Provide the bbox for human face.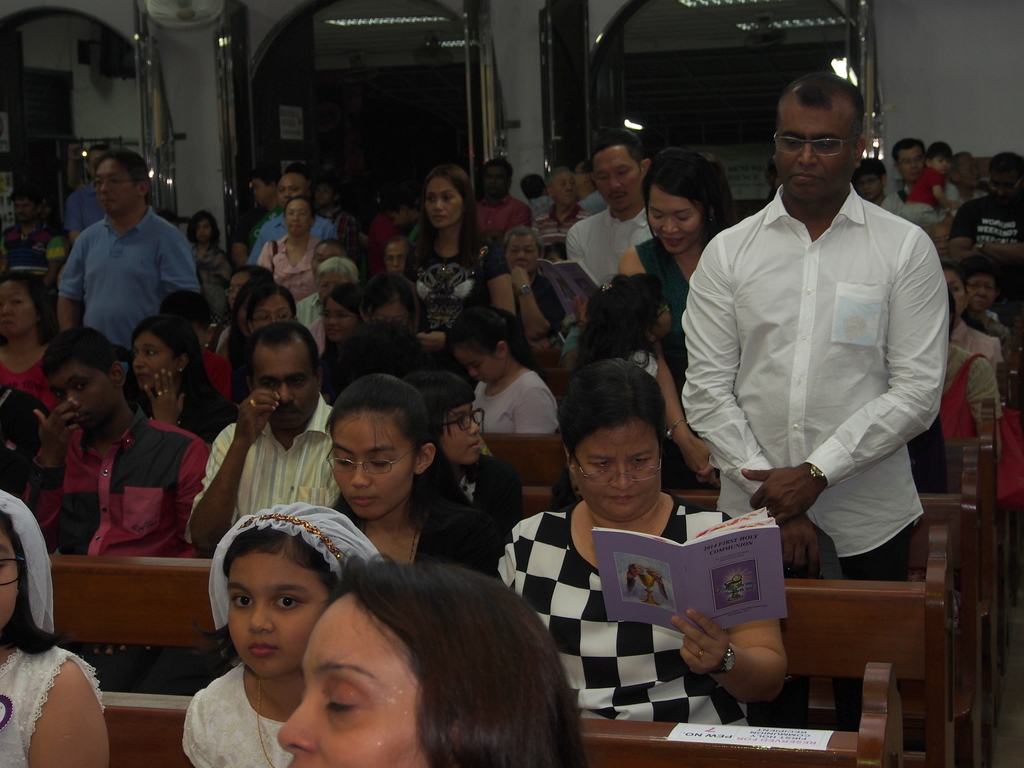
bbox=(282, 598, 433, 767).
